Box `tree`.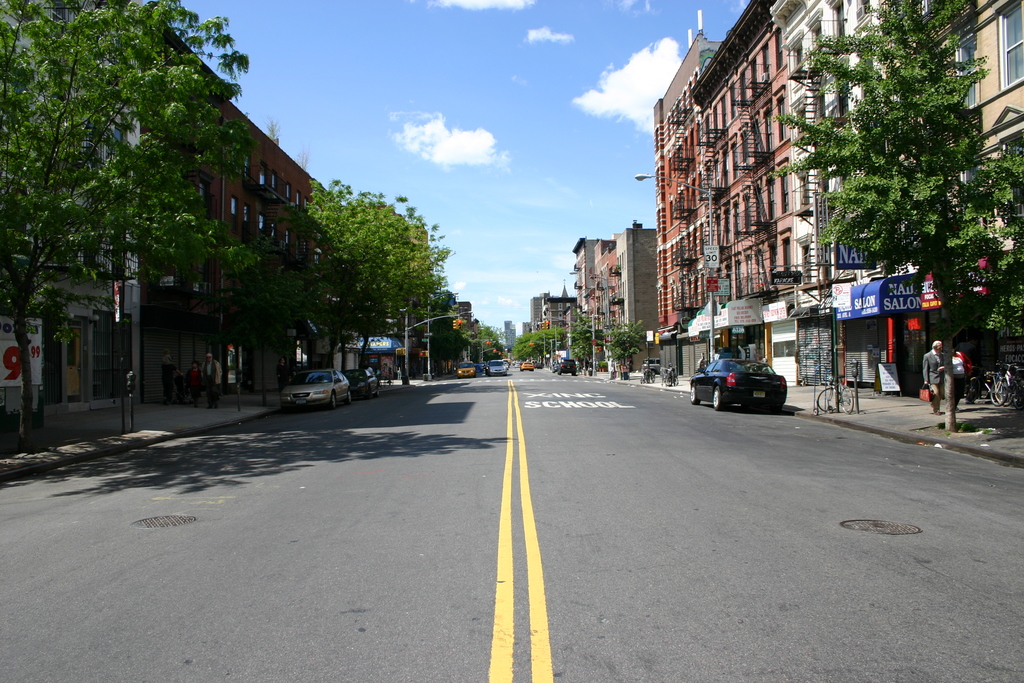
bbox(424, 311, 477, 377).
